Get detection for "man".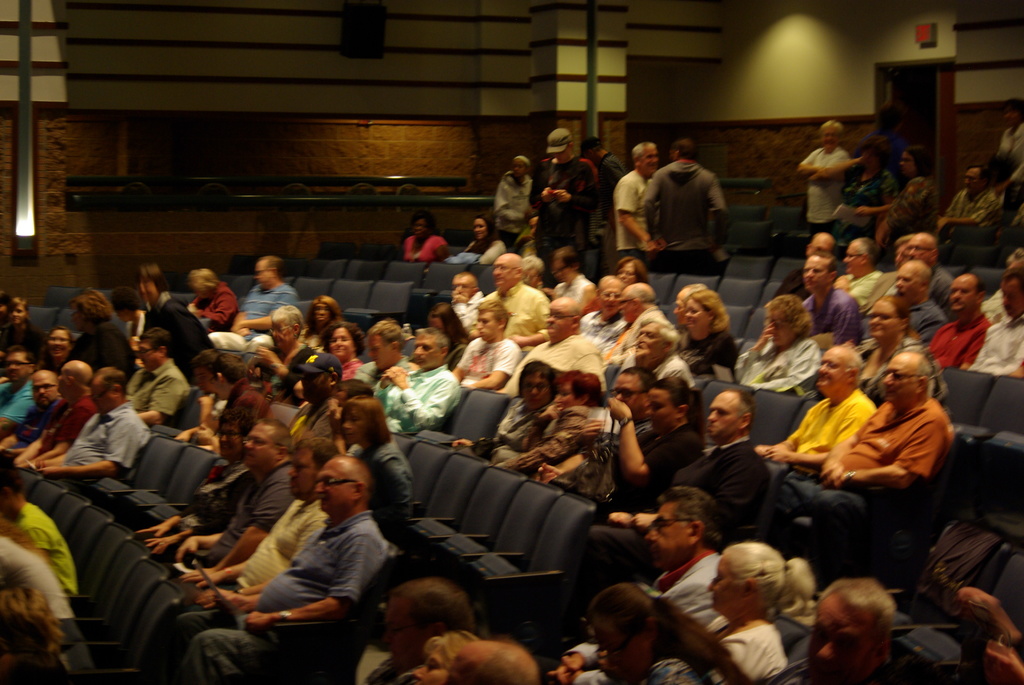
Detection: region(372, 326, 462, 436).
